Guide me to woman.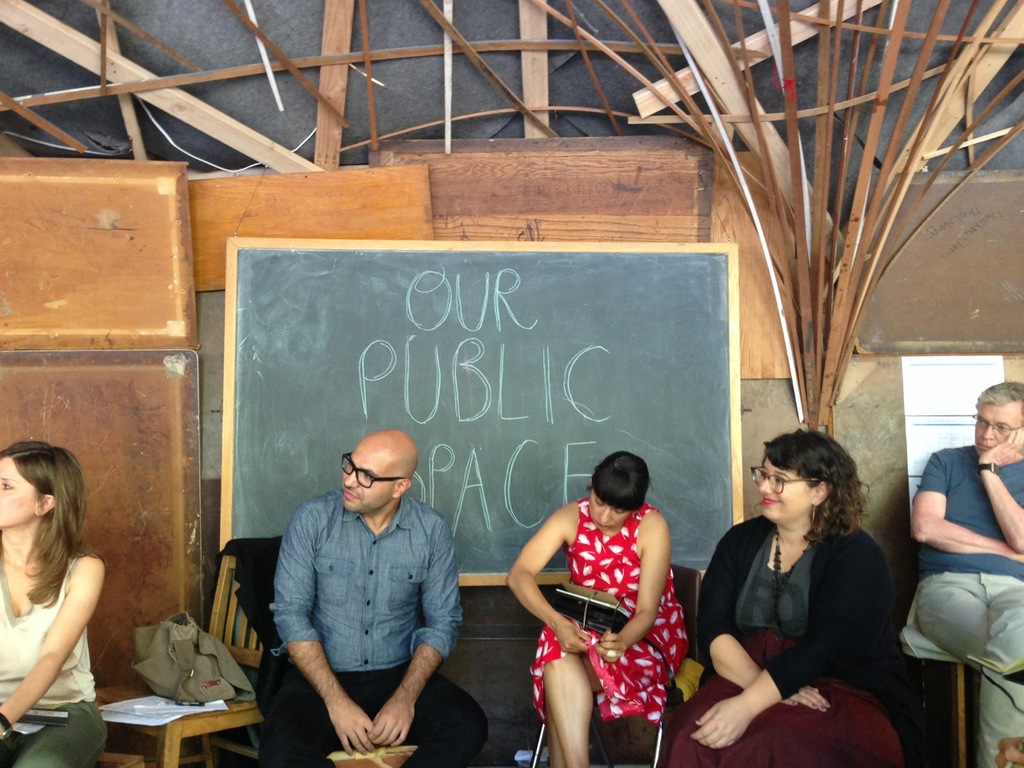
Guidance: detection(506, 450, 691, 767).
